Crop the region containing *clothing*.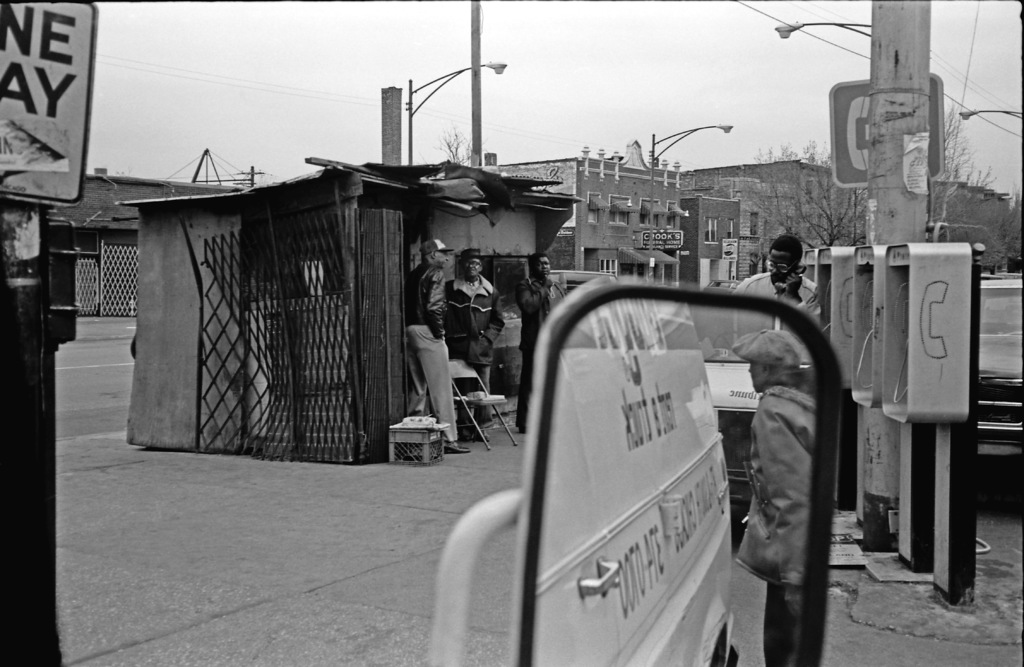
Crop region: x1=723 y1=261 x2=832 y2=356.
